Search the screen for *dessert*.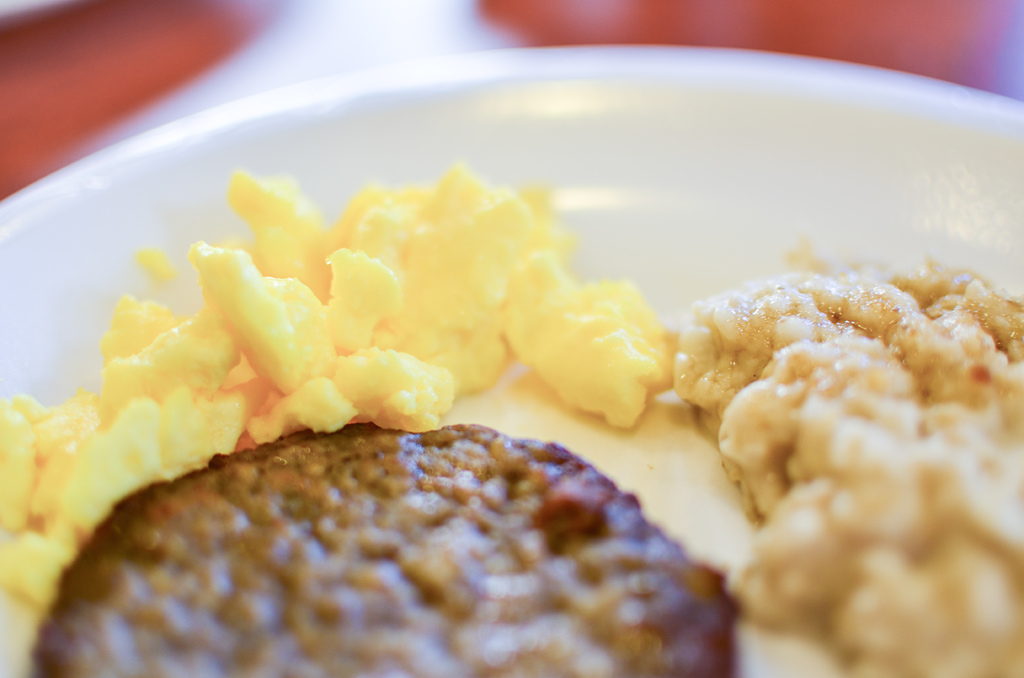
Found at crop(0, 165, 677, 620).
